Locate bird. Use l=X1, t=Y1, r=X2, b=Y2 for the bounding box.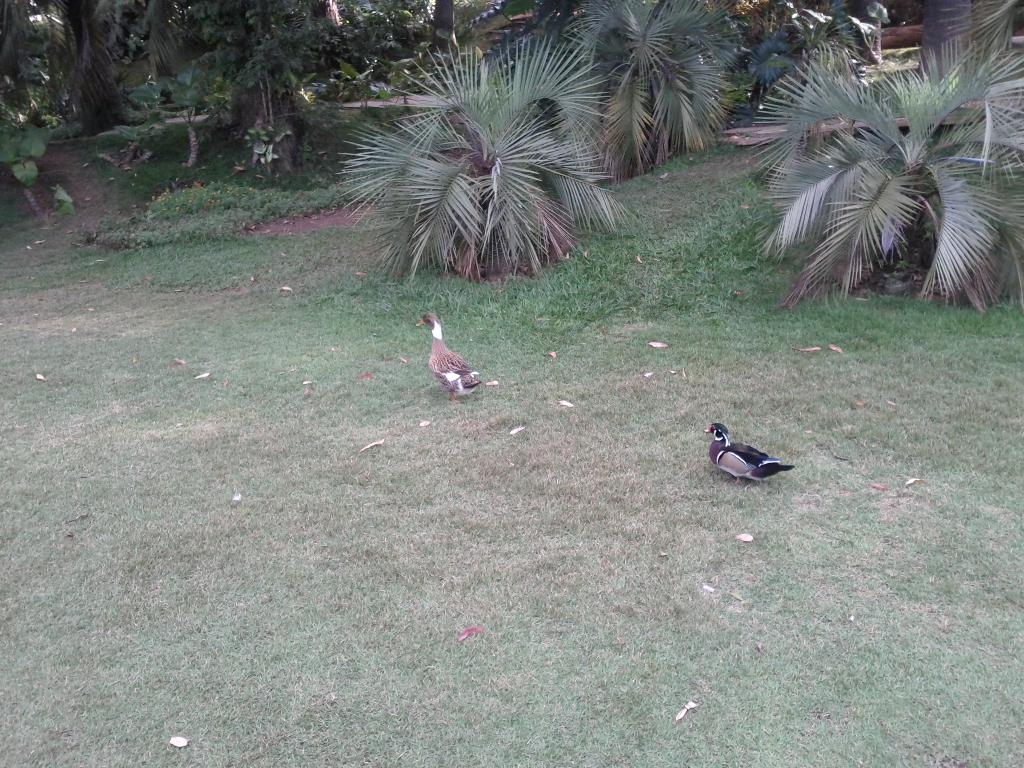
l=412, t=312, r=486, b=399.
